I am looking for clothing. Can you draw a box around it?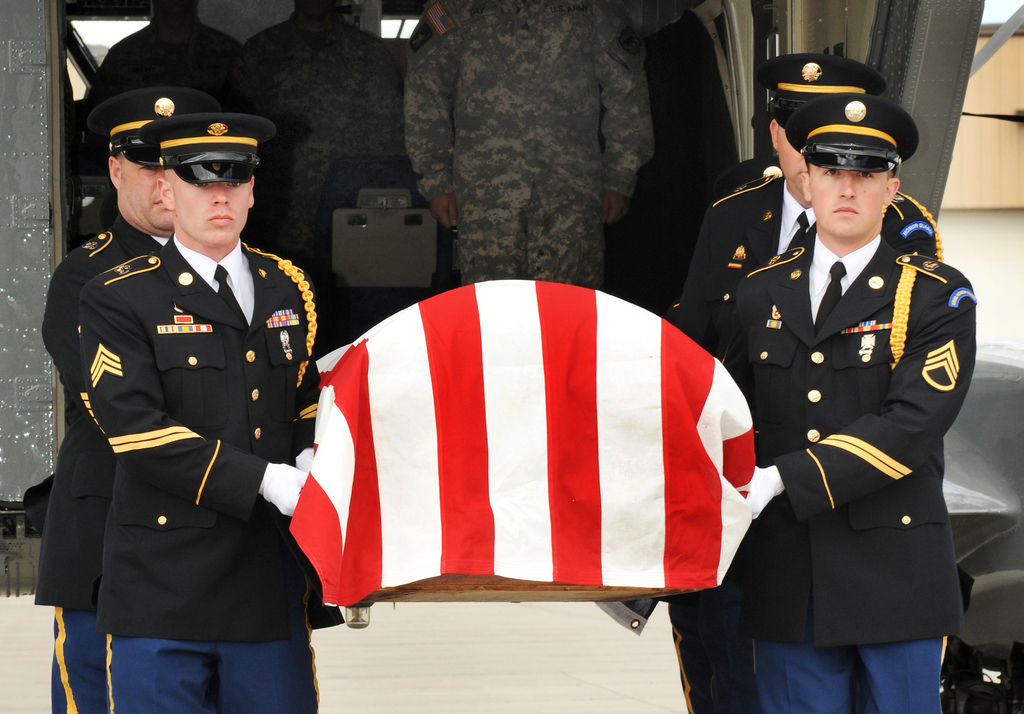
Sure, the bounding box is box(773, 90, 922, 170).
